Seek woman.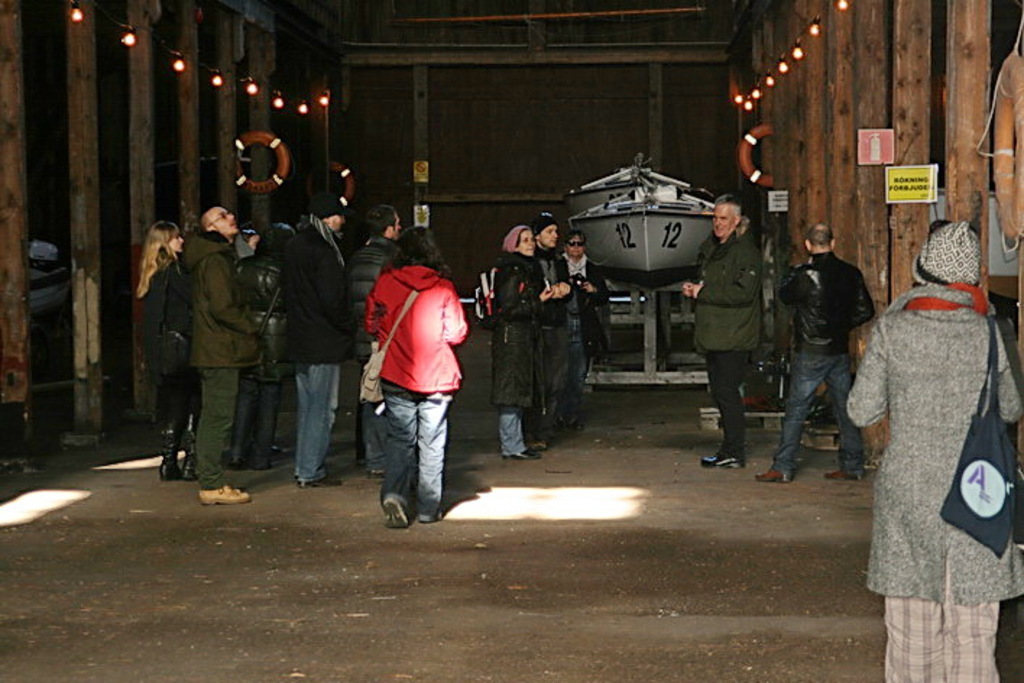
{"x1": 852, "y1": 201, "x2": 1014, "y2": 660}.
